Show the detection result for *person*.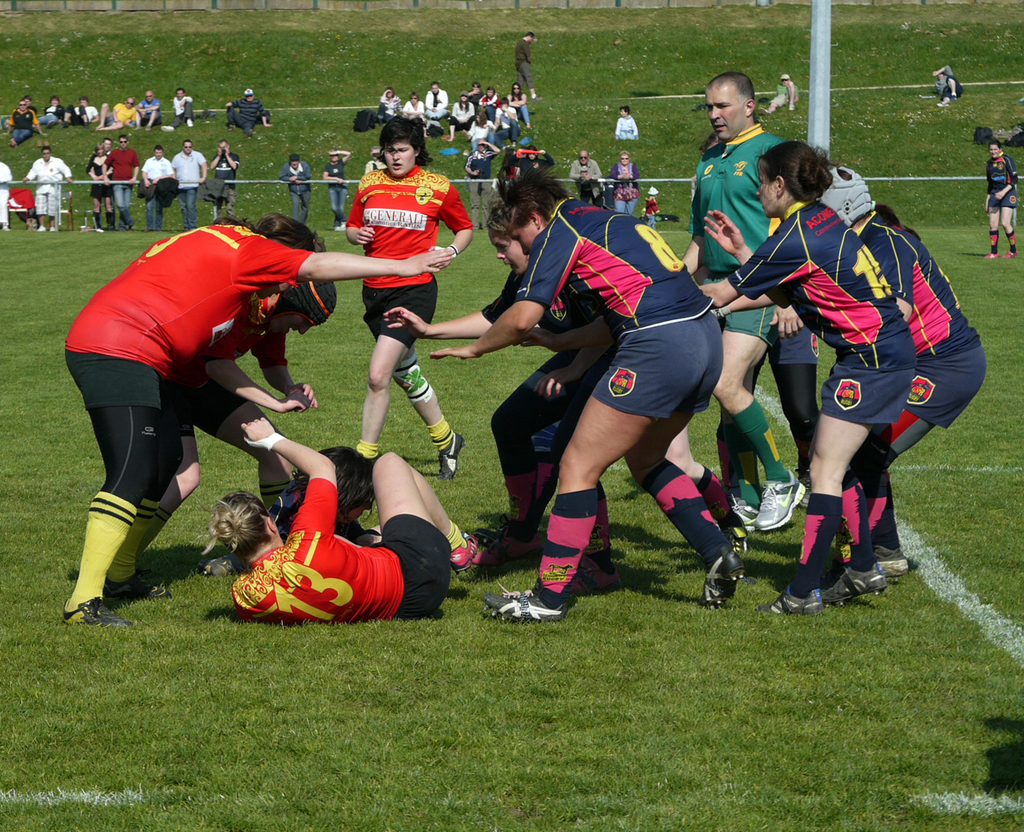
[left=679, top=72, right=806, bottom=529].
